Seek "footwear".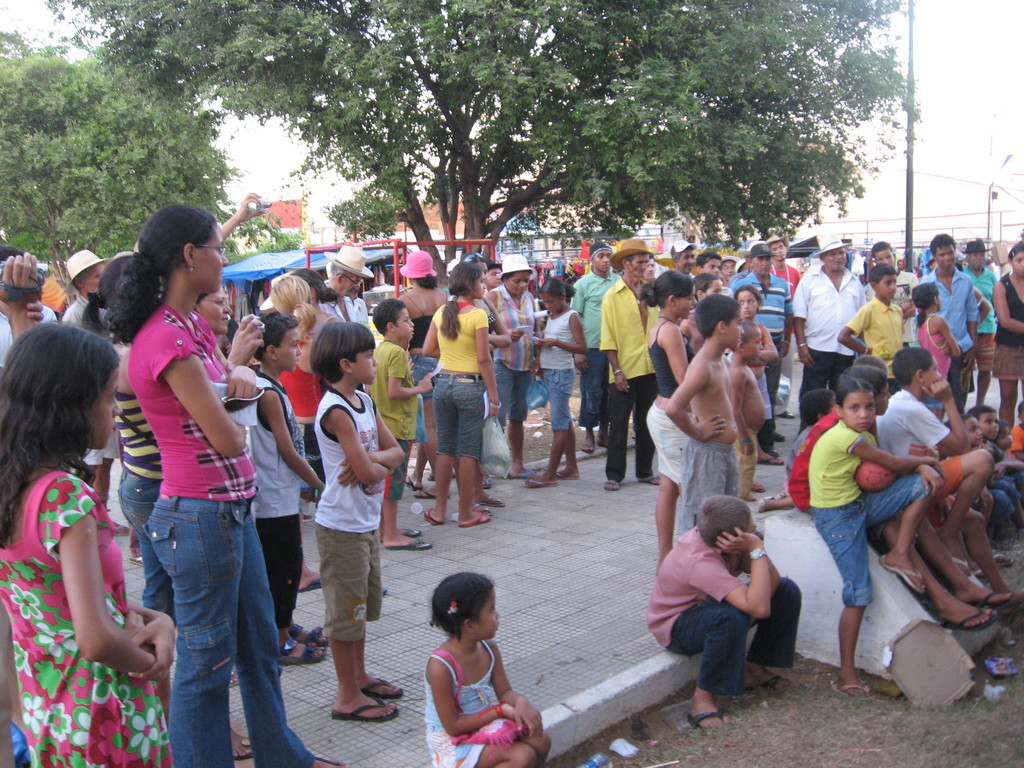
{"left": 398, "top": 475, "right": 418, "bottom": 487}.
